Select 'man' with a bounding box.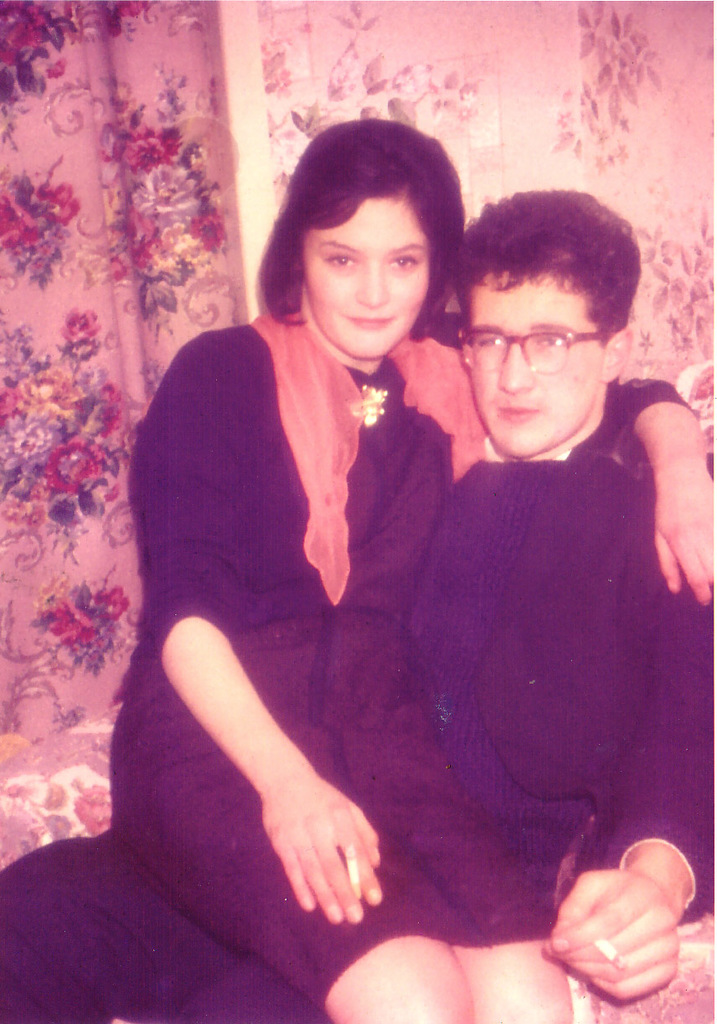
Rect(389, 226, 694, 954).
